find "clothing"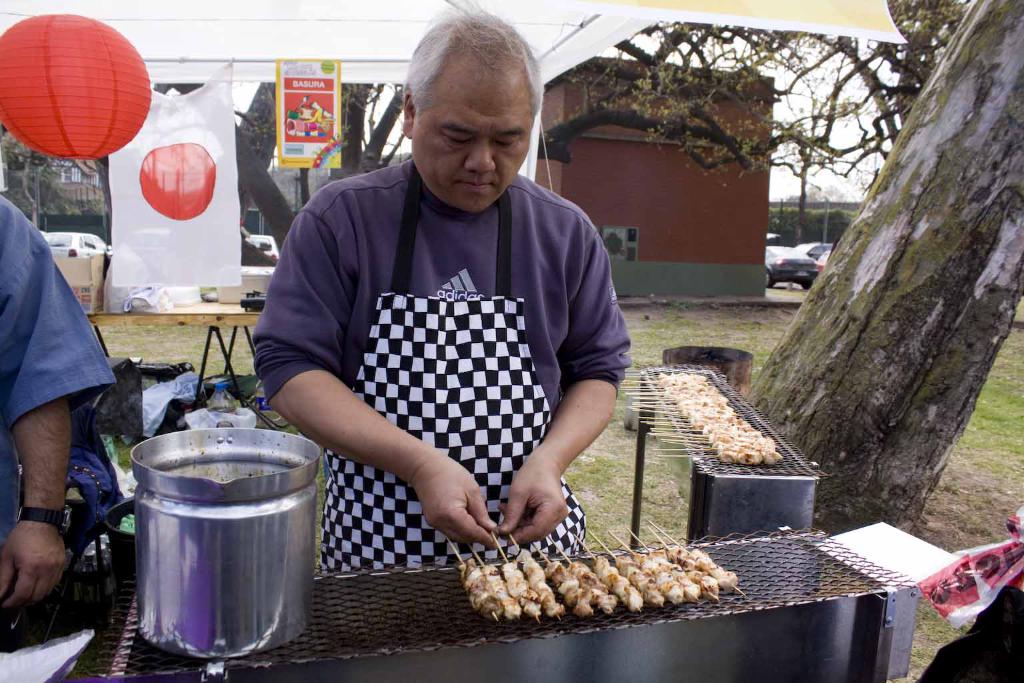
{"x1": 251, "y1": 153, "x2": 631, "y2": 584}
